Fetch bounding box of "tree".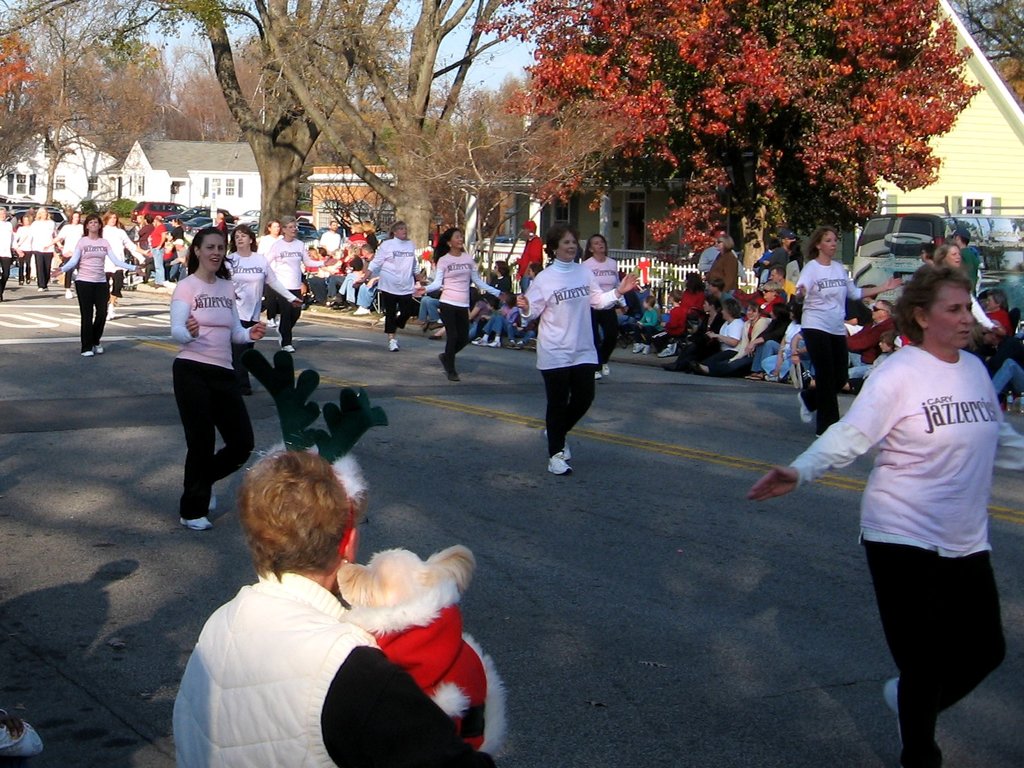
Bbox: left=191, top=0, right=404, bottom=215.
